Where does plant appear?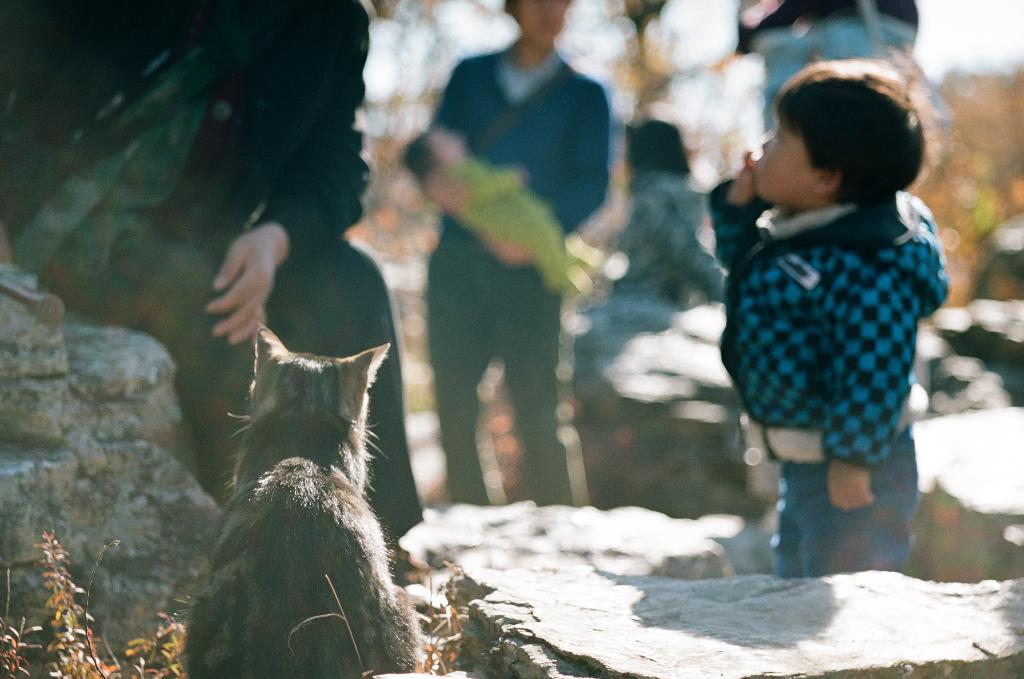
Appears at [0,568,42,678].
